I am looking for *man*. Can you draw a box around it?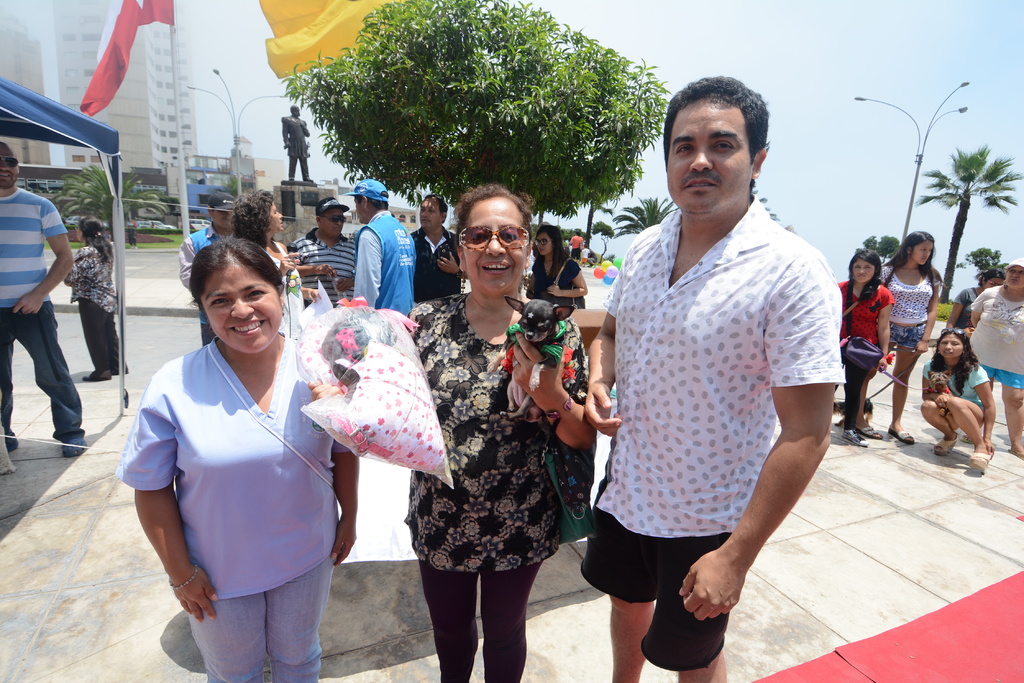
Sure, the bounding box is 577:39:835:682.
